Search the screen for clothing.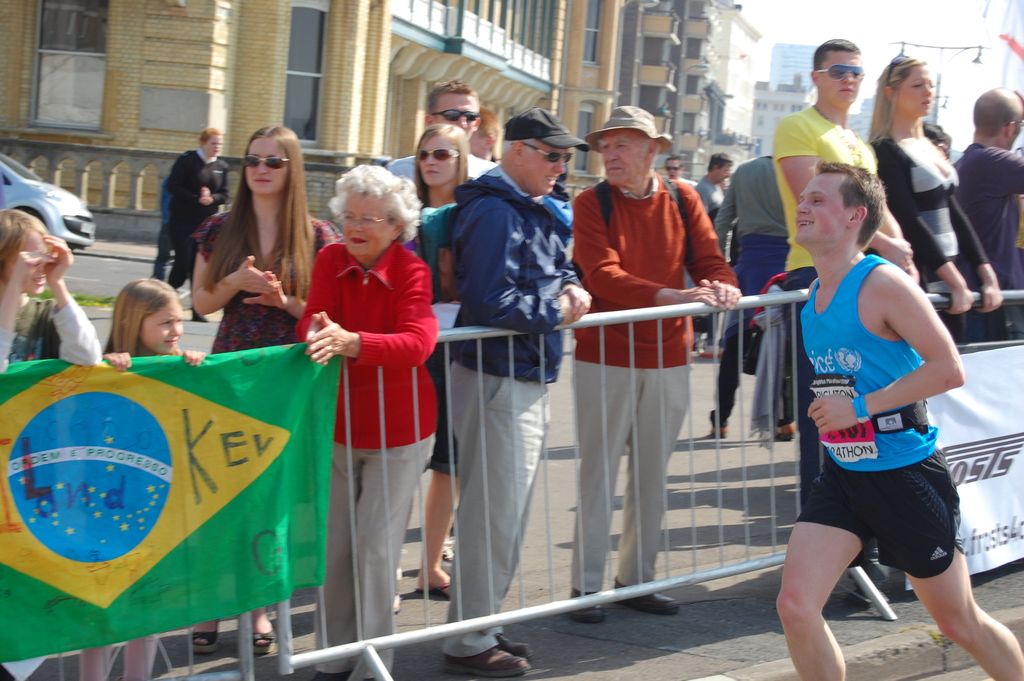
Found at 197 208 335 351.
